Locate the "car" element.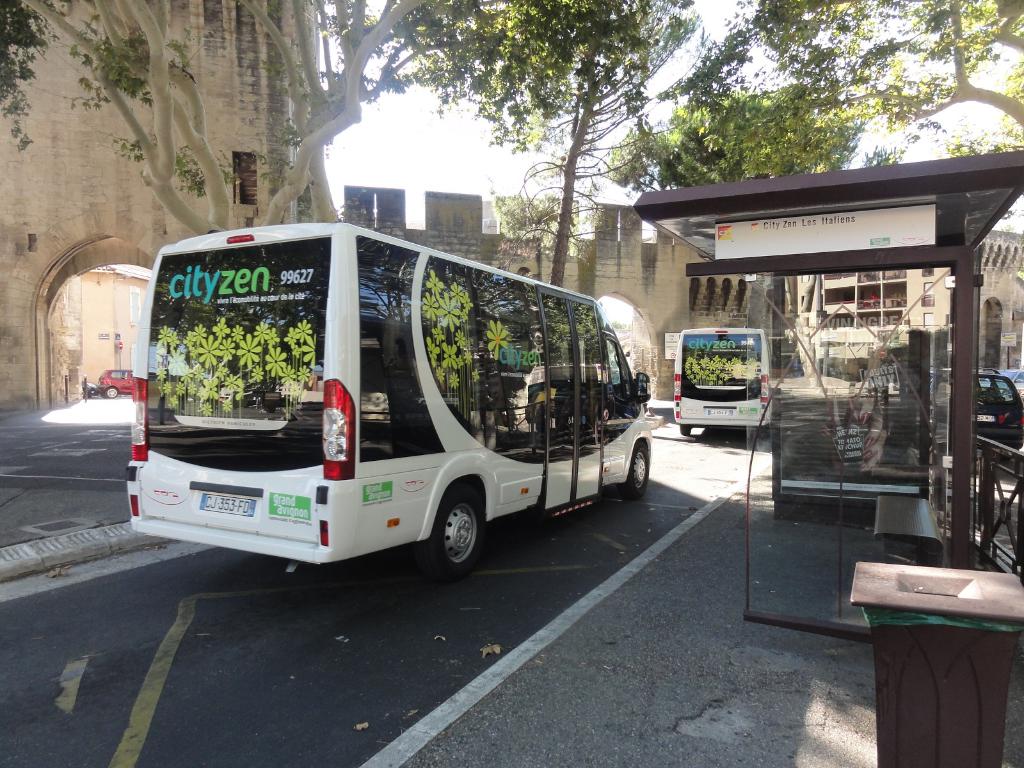
Element bbox: [left=95, top=367, right=137, bottom=398].
